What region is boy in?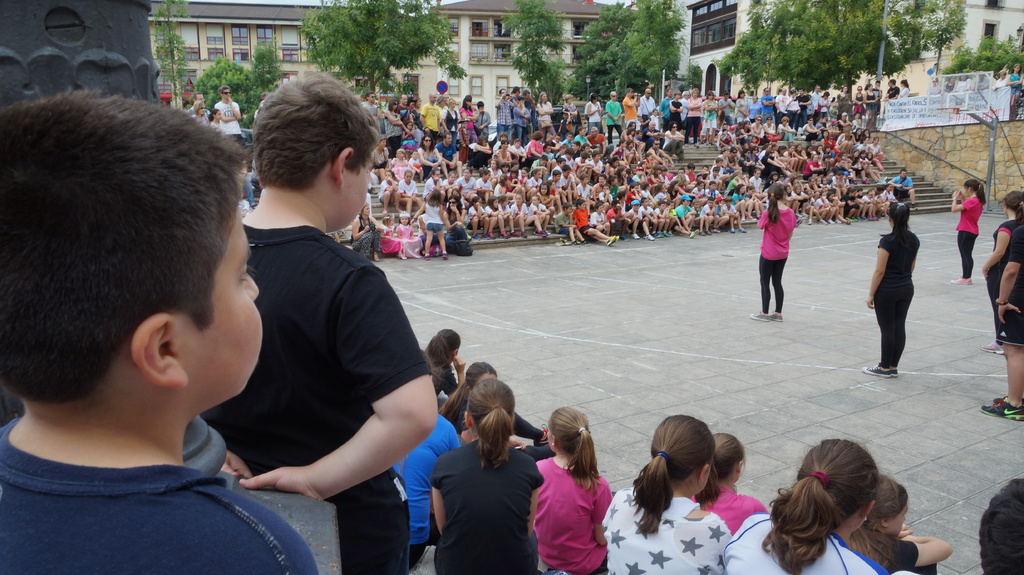
(left=0, top=88, right=343, bottom=574).
